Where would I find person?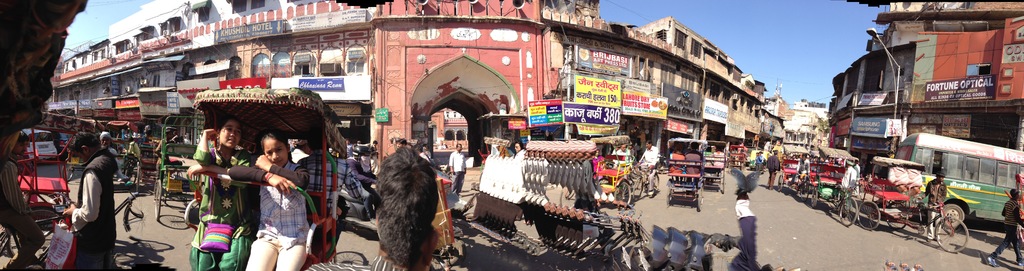
At 923/167/948/233.
